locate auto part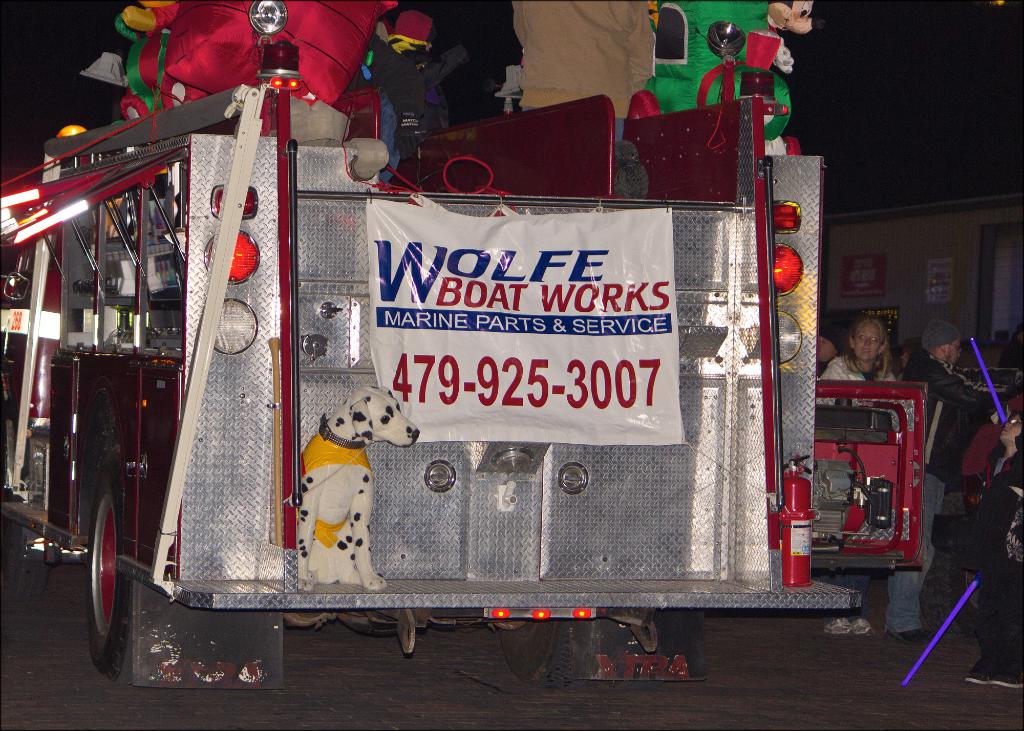
(x1=82, y1=479, x2=138, y2=687)
